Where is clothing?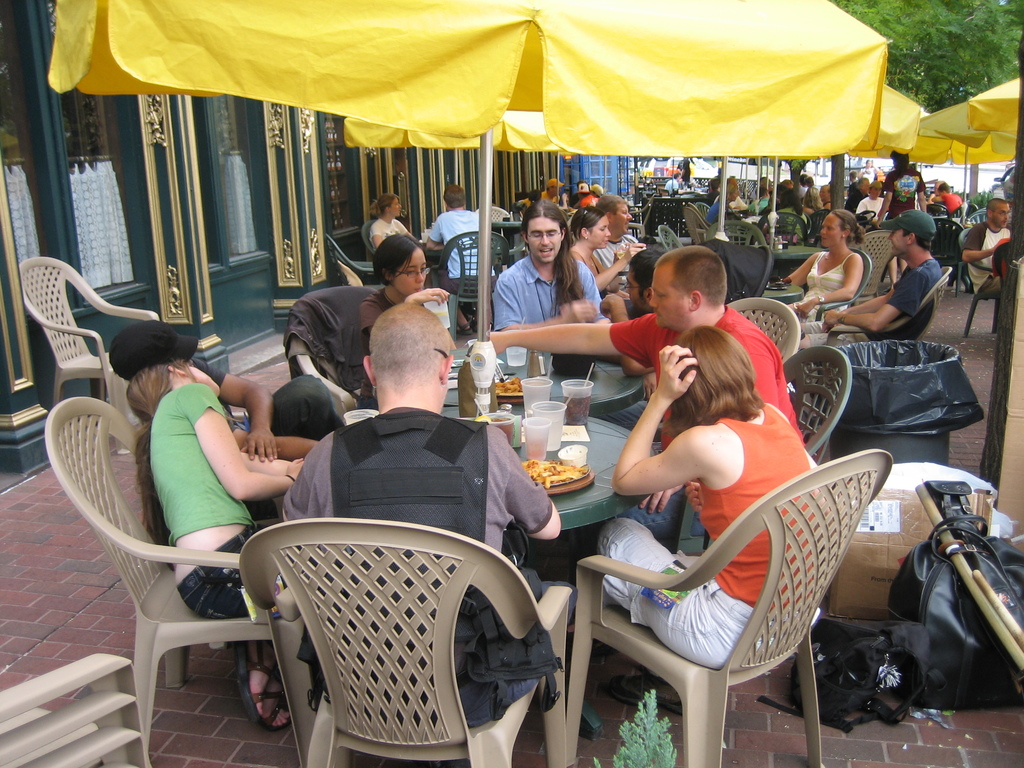
rect(824, 257, 951, 342).
